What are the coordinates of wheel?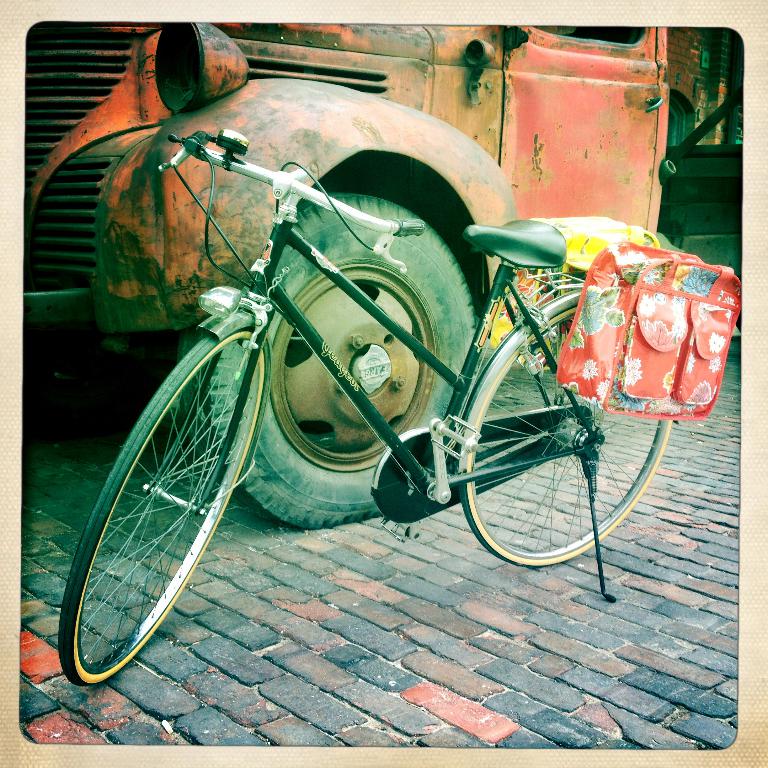
pyautogui.locateOnScreen(460, 305, 672, 569).
